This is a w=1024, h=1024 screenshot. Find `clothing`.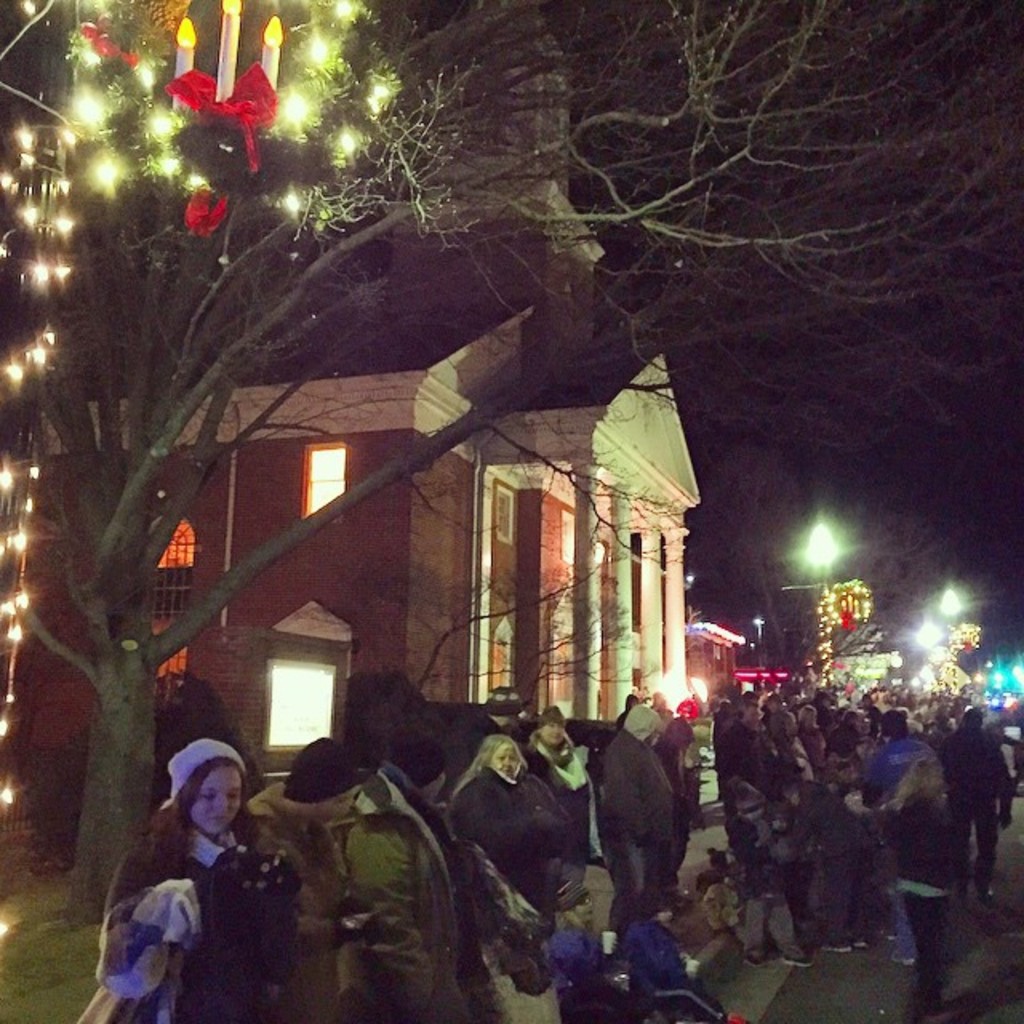
Bounding box: [x1=251, y1=768, x2=365, y2=998].
